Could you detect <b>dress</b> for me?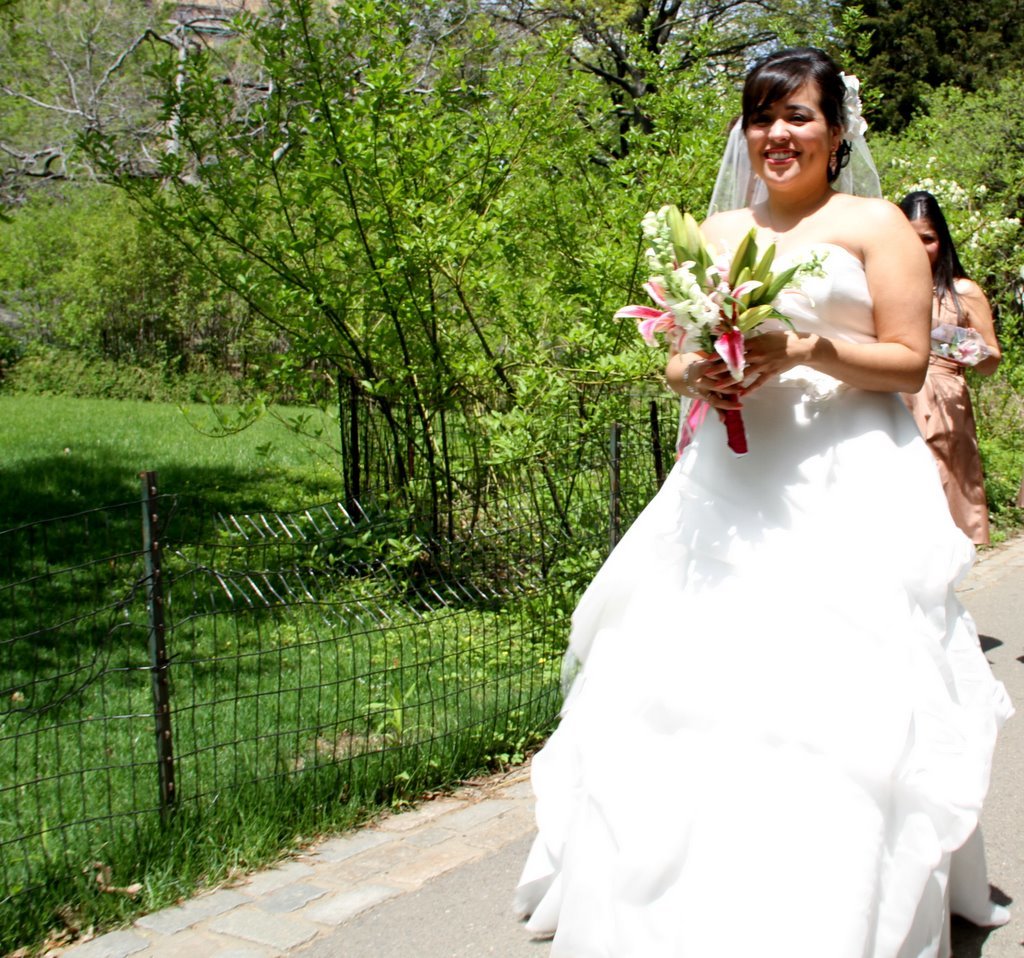
Detection result: crop(508, 235, 1010, 957).
